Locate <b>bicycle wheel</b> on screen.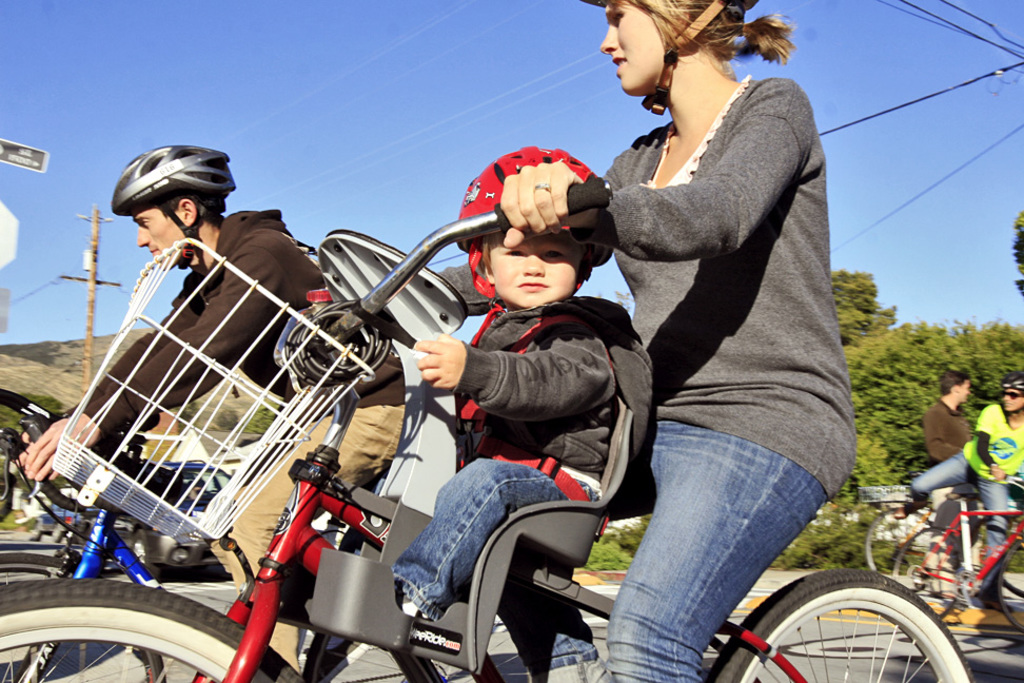
On screen at x1=990, y1=533, x2=1023, y2=638.
